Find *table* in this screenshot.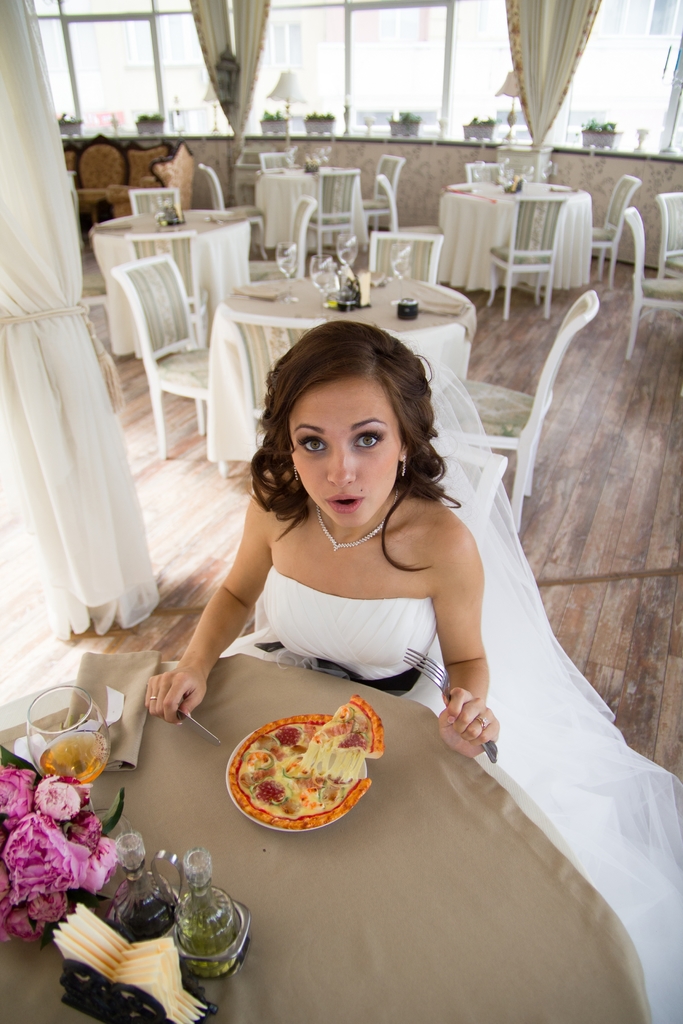
The bounding box for *table* is crop(221, 275, 469, 474).
